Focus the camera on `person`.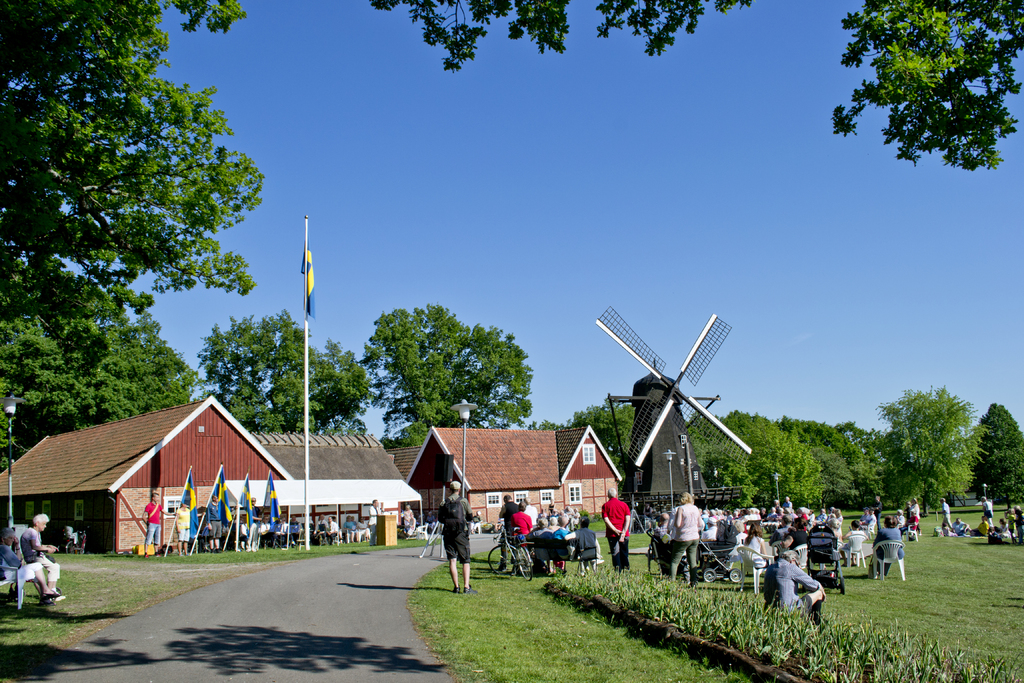
Focus region: [509, 498, 533, 571].
